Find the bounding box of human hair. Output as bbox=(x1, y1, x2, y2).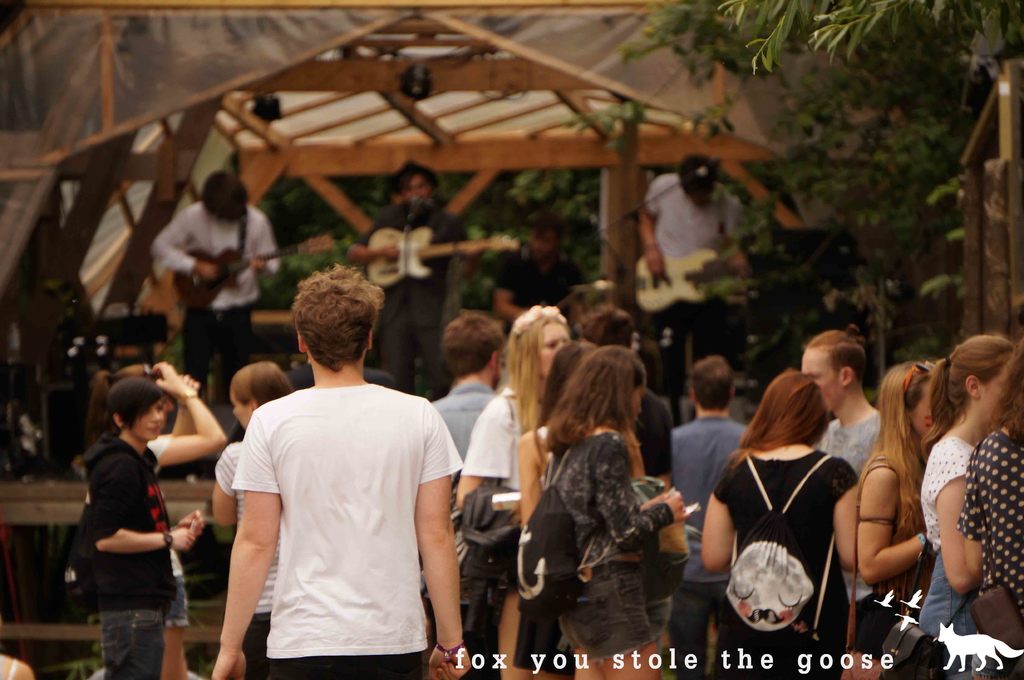
bbox=(720, 369, 832, 475).
